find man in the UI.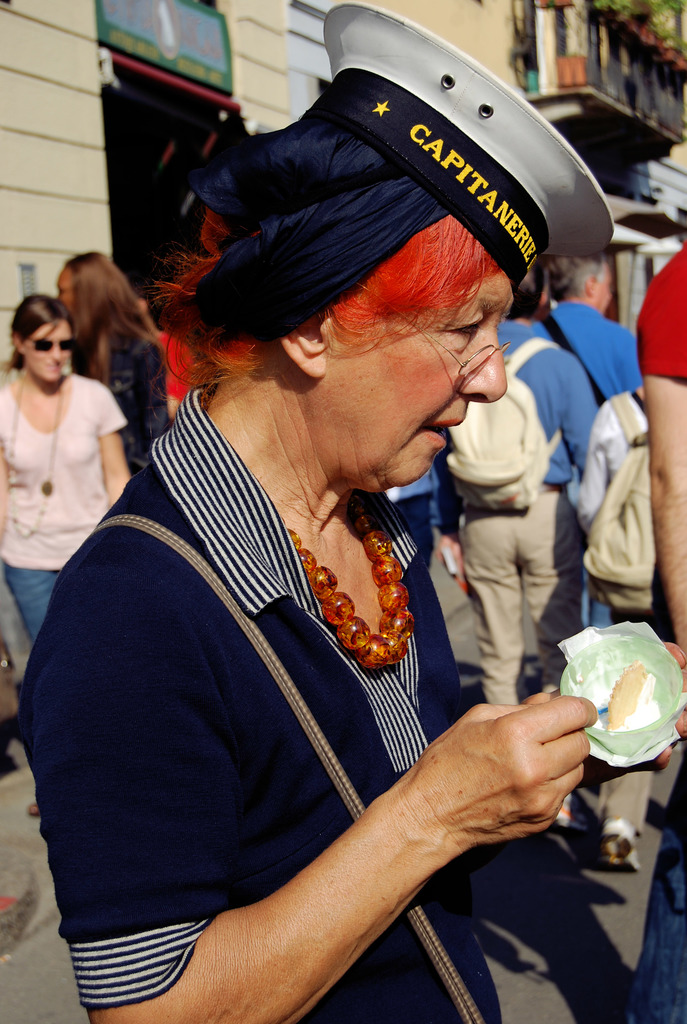
UI element at crop(382, 472, 436, 570).
